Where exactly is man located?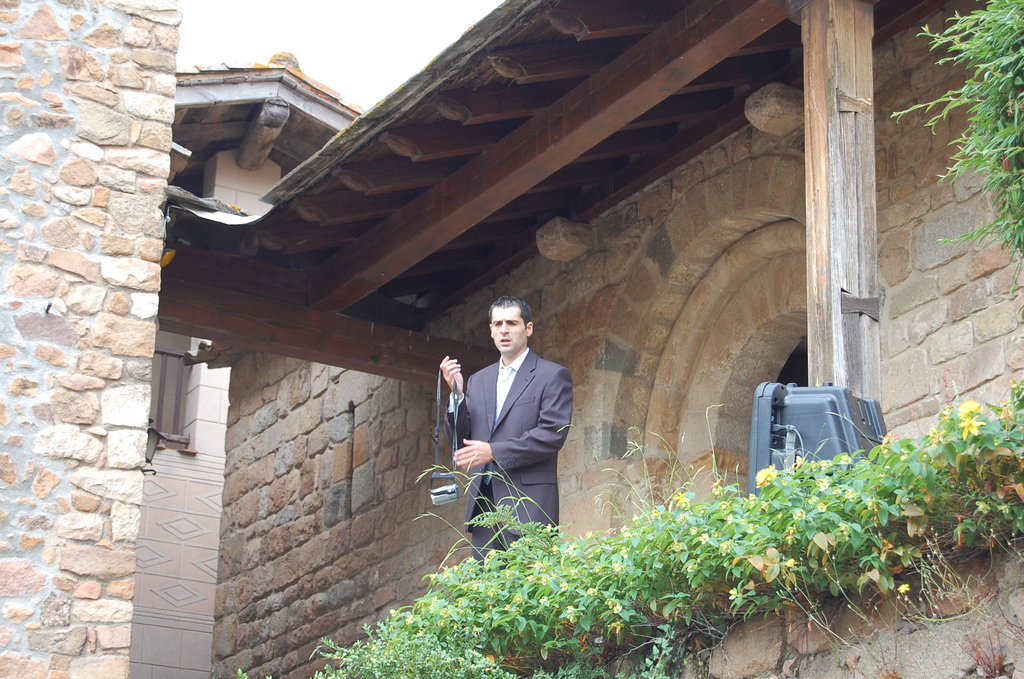
Its bounding box is x1=436, y1=291, x2=588, y2=559.
